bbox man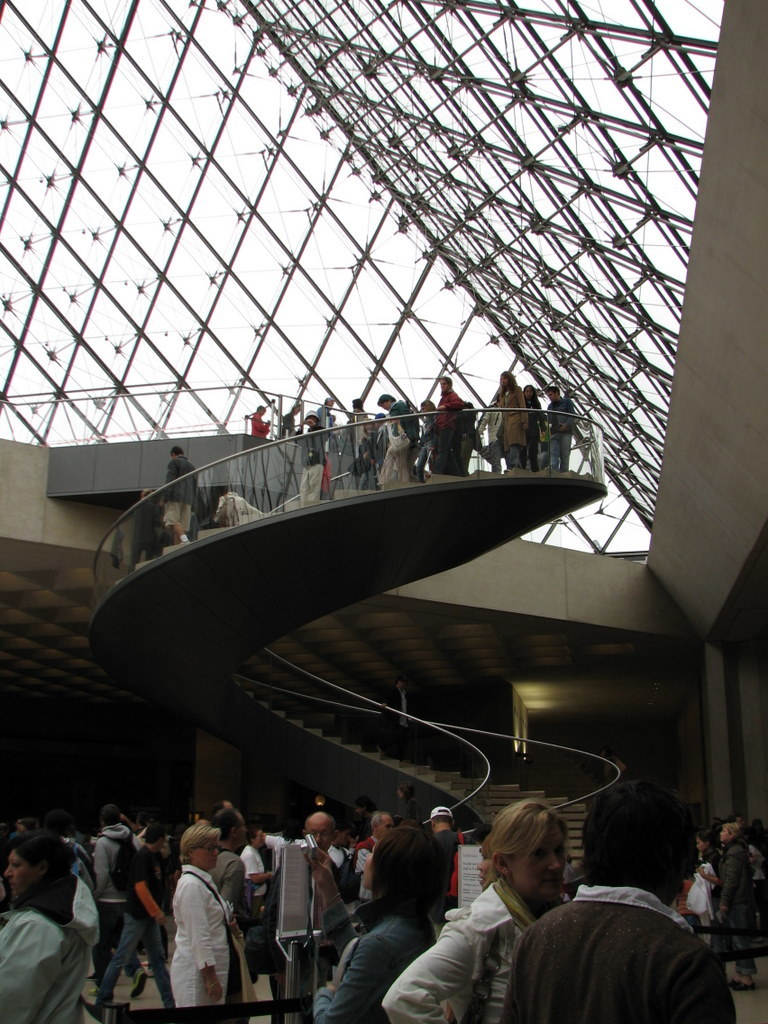
bbox=[164, 822, 251, 998]
